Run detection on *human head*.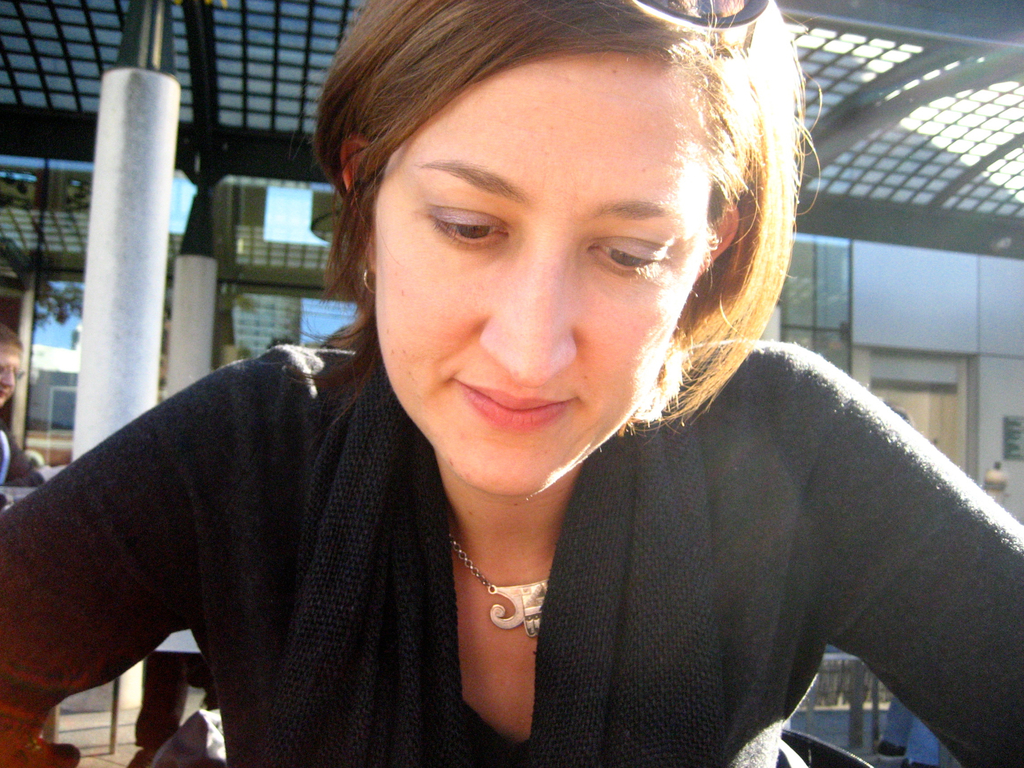
Result: bbox(0, 320, 31, 408).
